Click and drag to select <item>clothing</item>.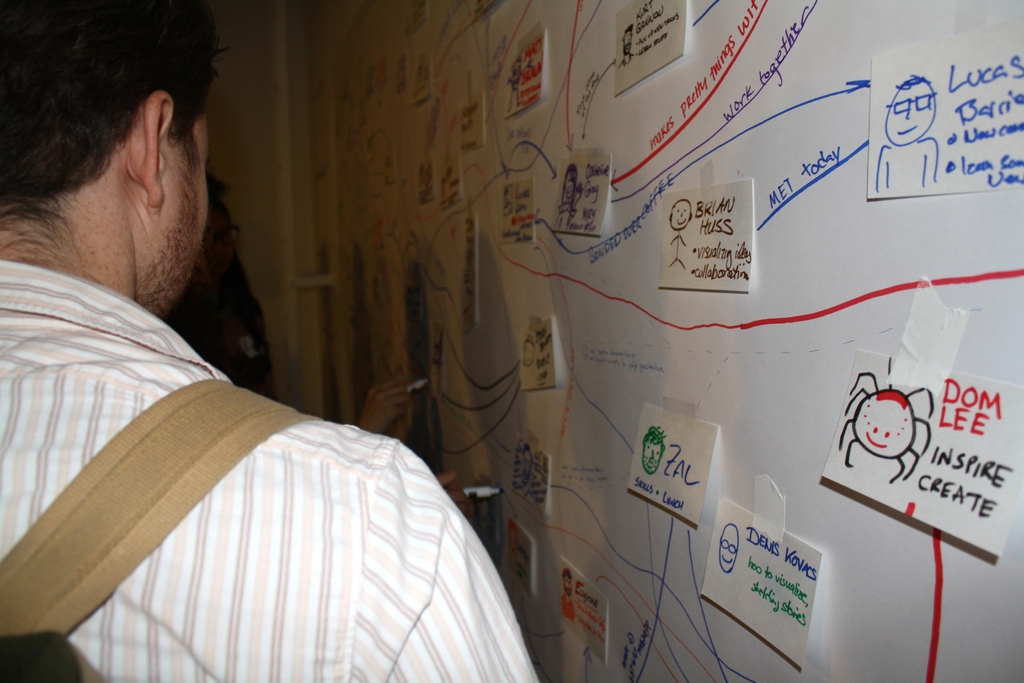
Selection: [14, 299, 539, 682].
